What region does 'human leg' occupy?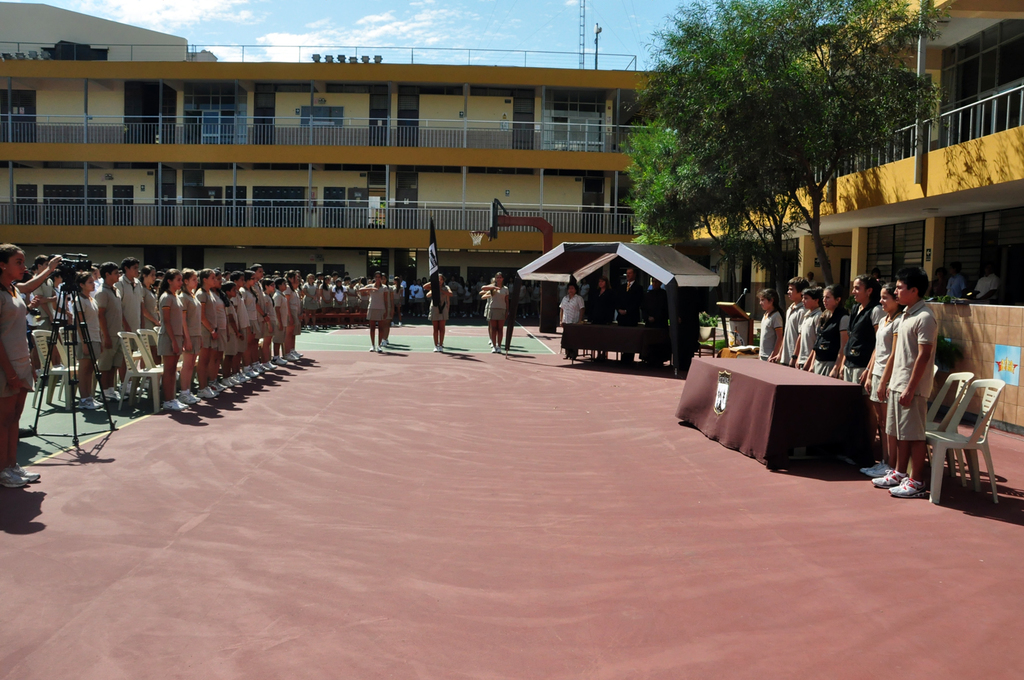
434, 311, 448, 350.
